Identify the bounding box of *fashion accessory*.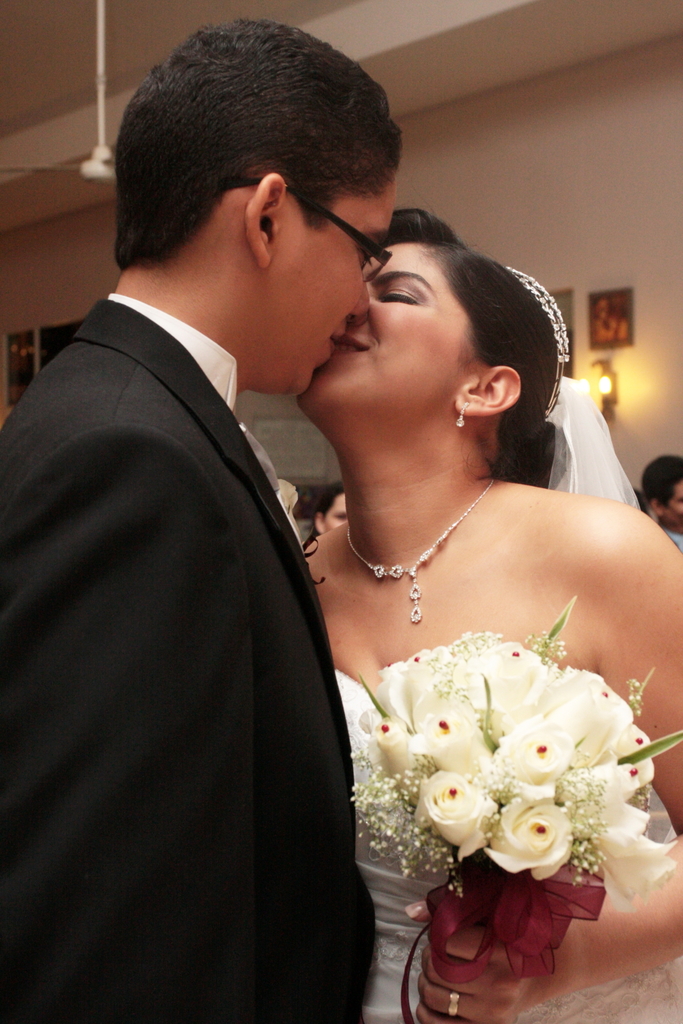
[540,373,645,510].
